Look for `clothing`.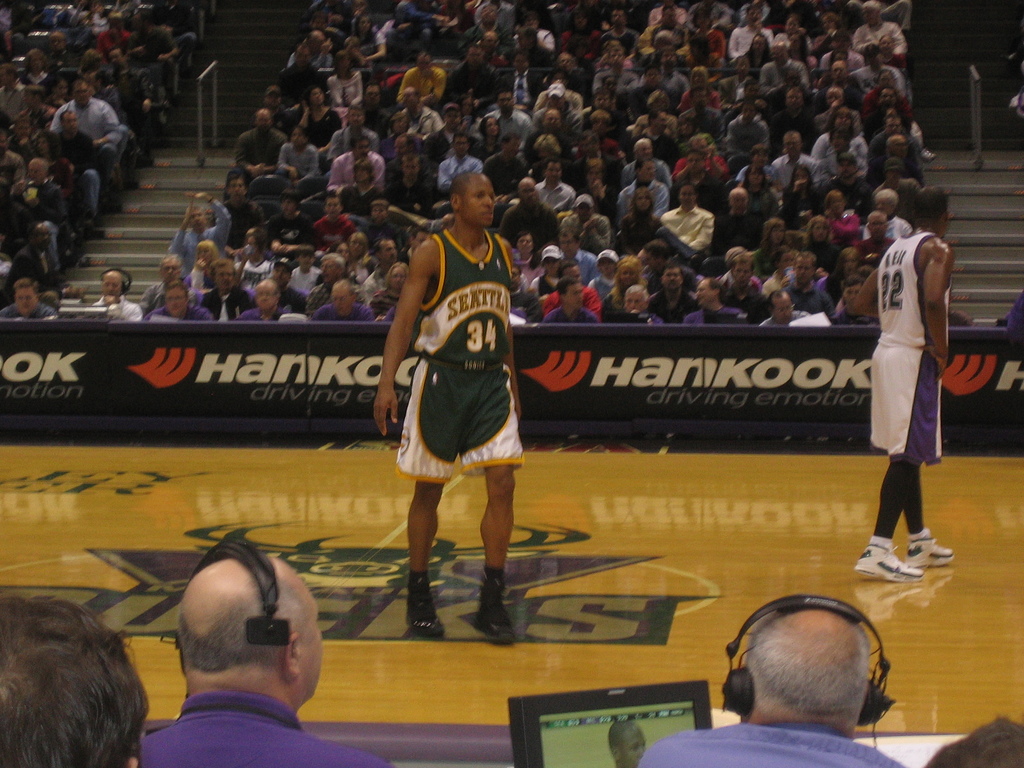
Found: pyautogui.locateOnScreen(499, 60, 548, 104).
